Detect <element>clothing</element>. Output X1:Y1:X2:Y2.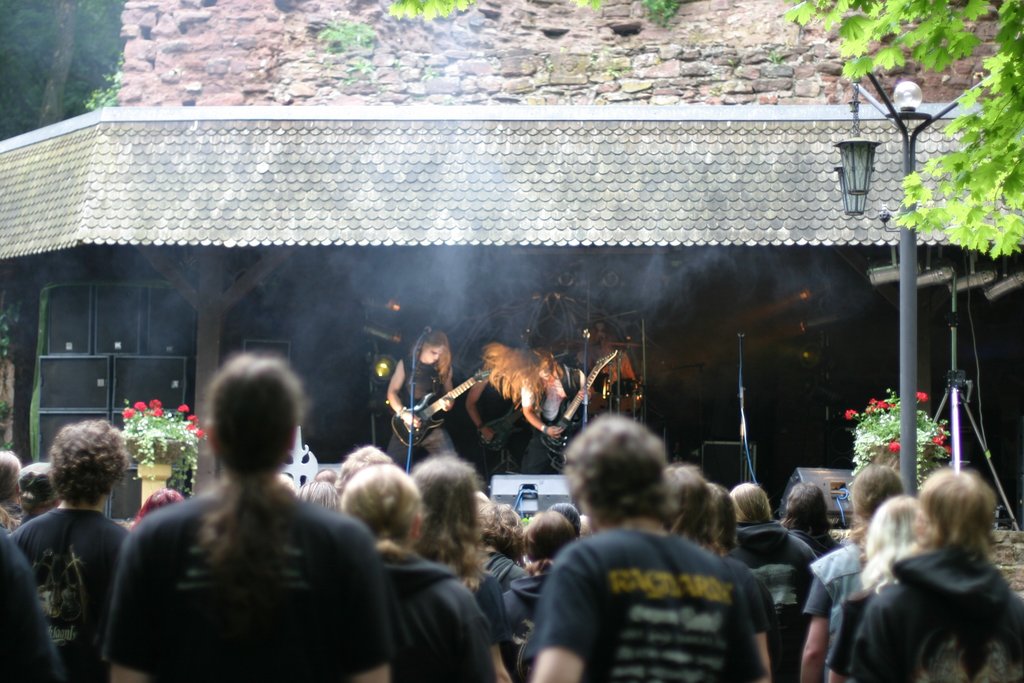
463:368:511:481.
